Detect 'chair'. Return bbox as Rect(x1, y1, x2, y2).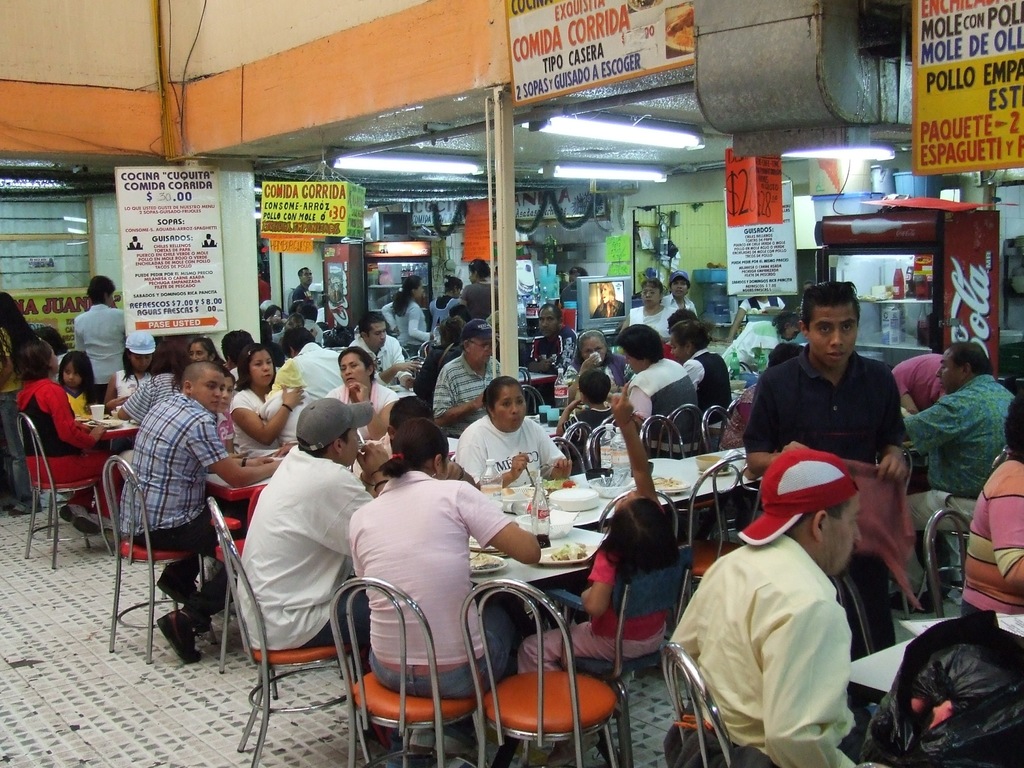
Rect(551, 434, 588, 474).
